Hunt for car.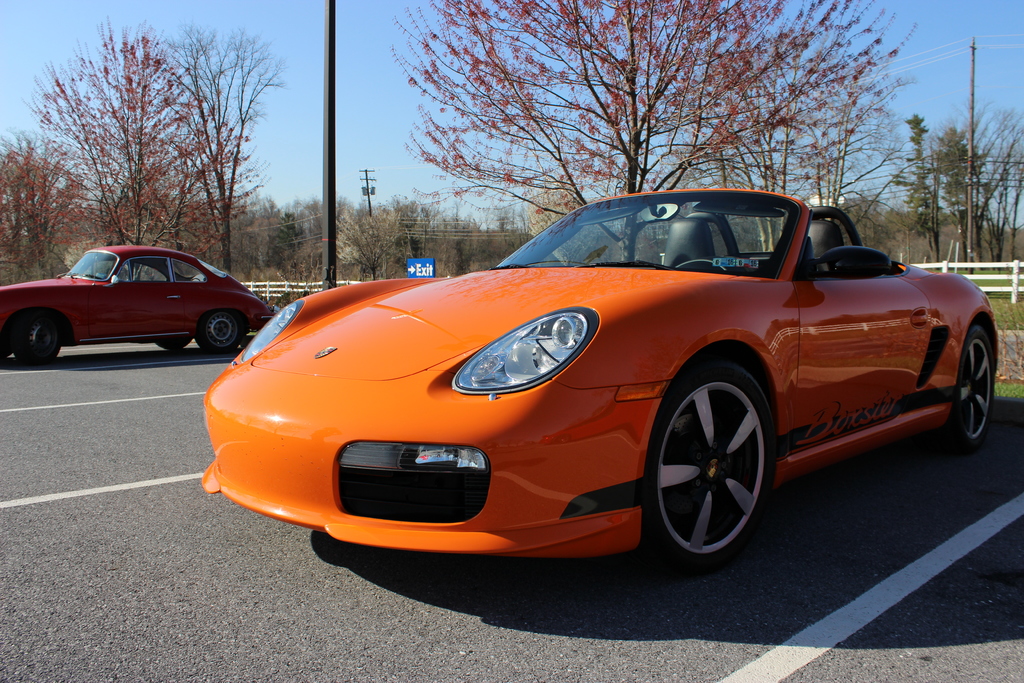
Hunted down at 0:236:285:369.
